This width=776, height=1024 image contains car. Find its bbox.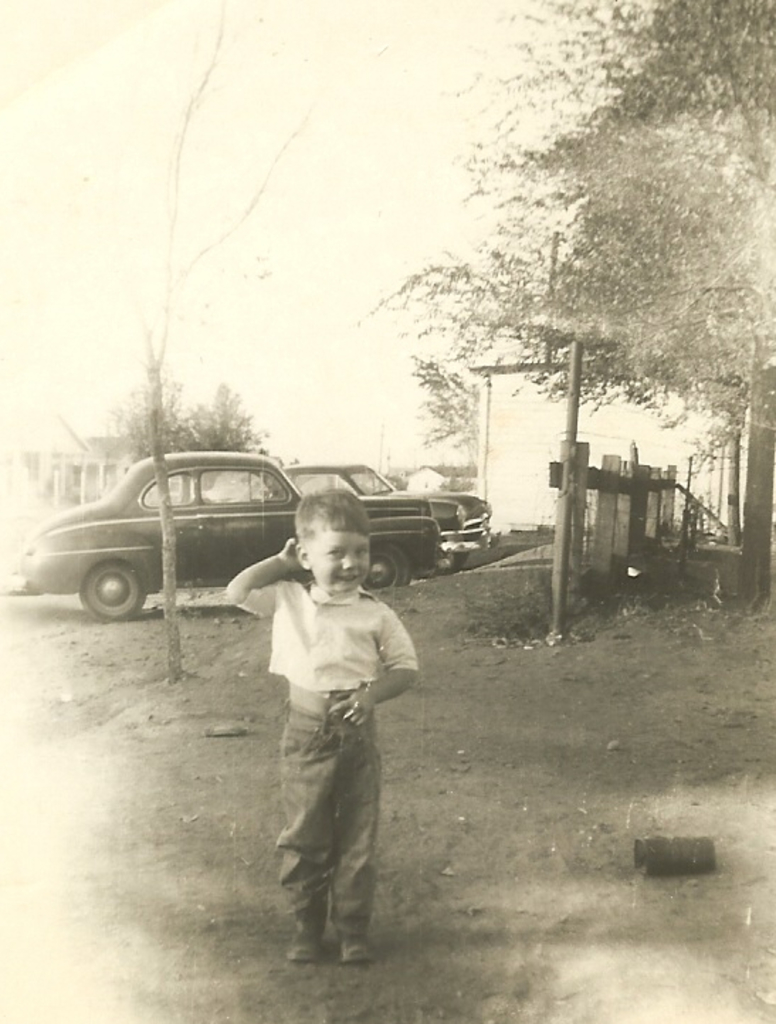
21:457:448:624.
